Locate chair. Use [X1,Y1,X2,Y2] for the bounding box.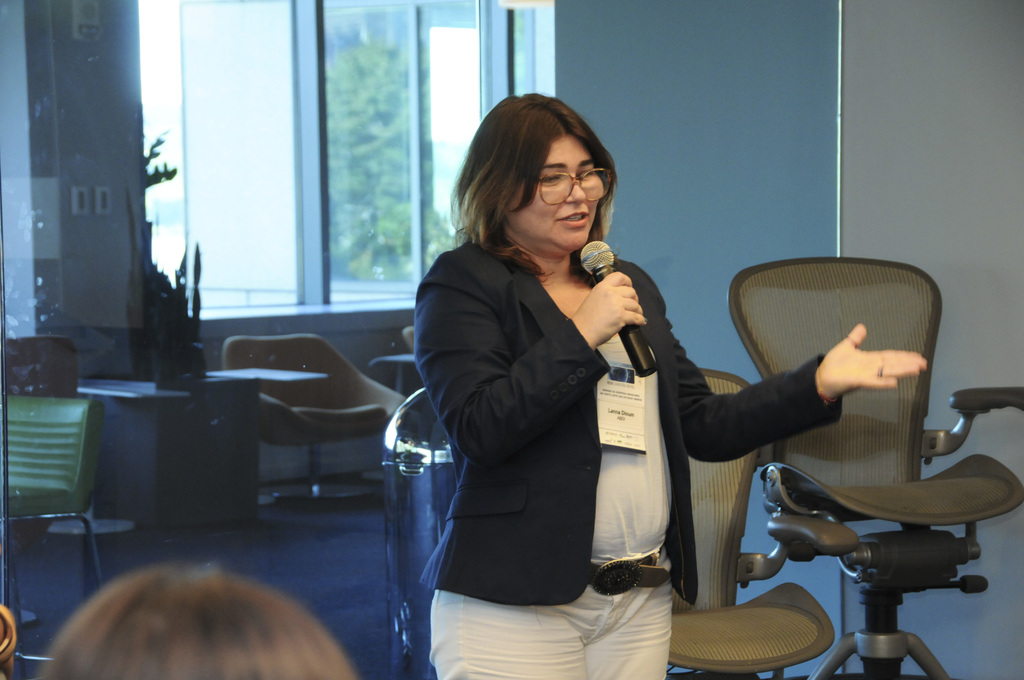
[218,332,385,515].
